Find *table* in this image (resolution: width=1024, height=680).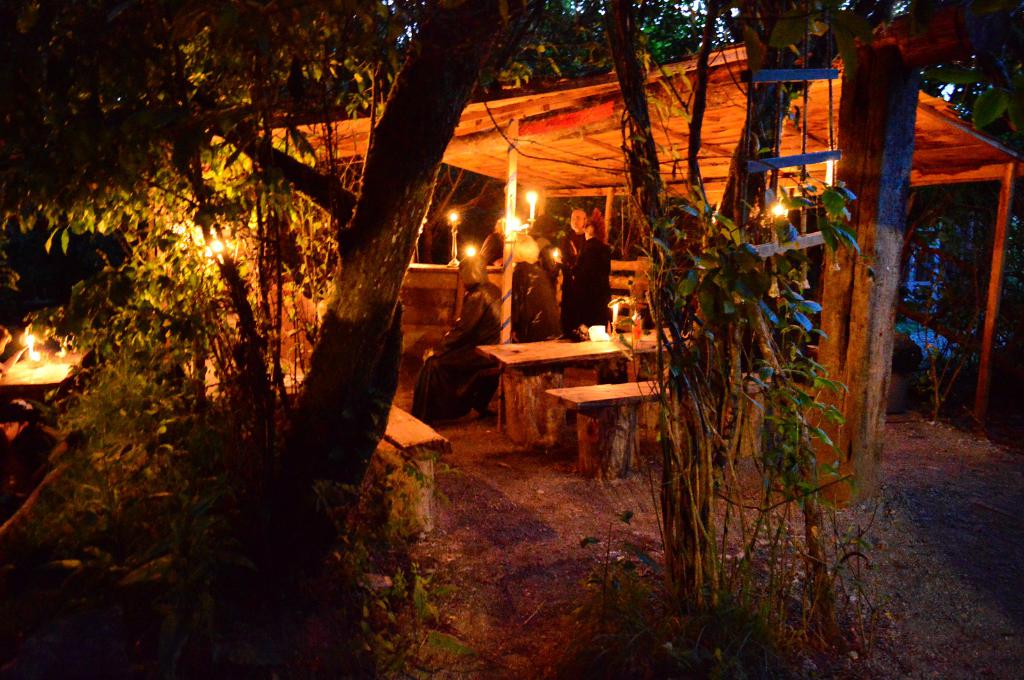
<region>476, 326, 701, 445</region>.
